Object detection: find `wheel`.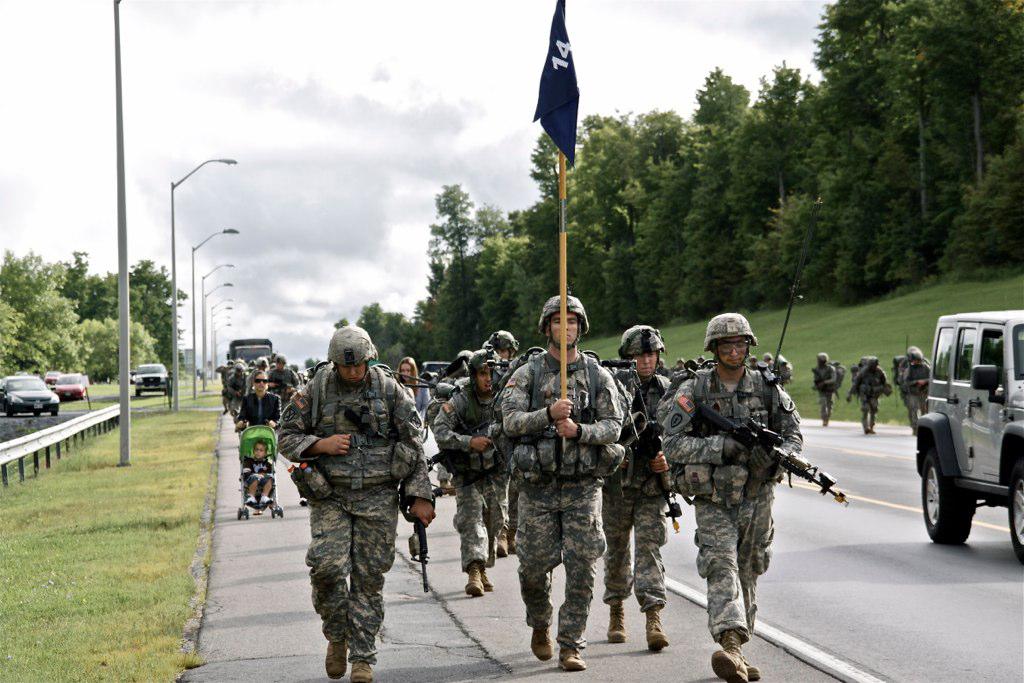
{"x1": 48, "y1": 404, "x2": 62, "y2": 413}.
